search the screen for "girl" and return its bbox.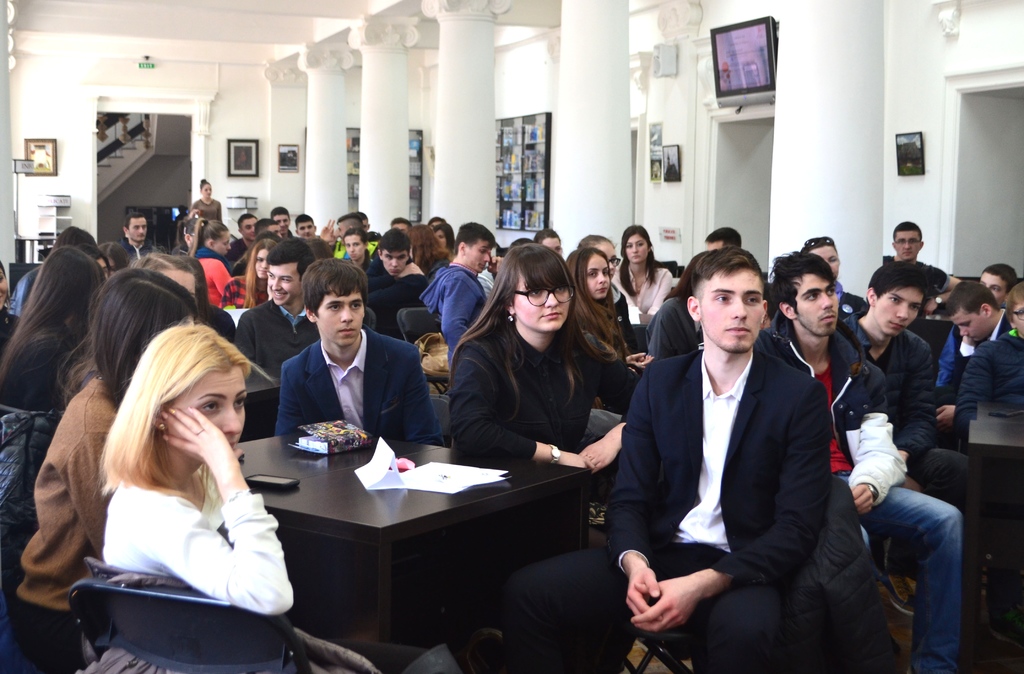
Found: 430:223:455:248.
